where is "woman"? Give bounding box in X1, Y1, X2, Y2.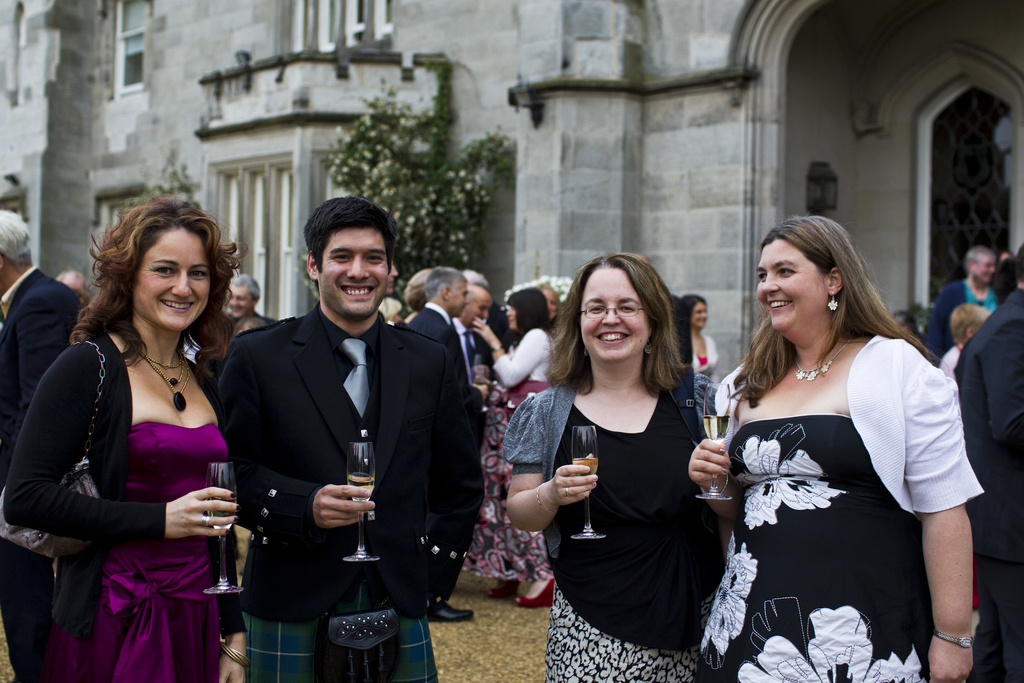
501, 252, 717, 680.
